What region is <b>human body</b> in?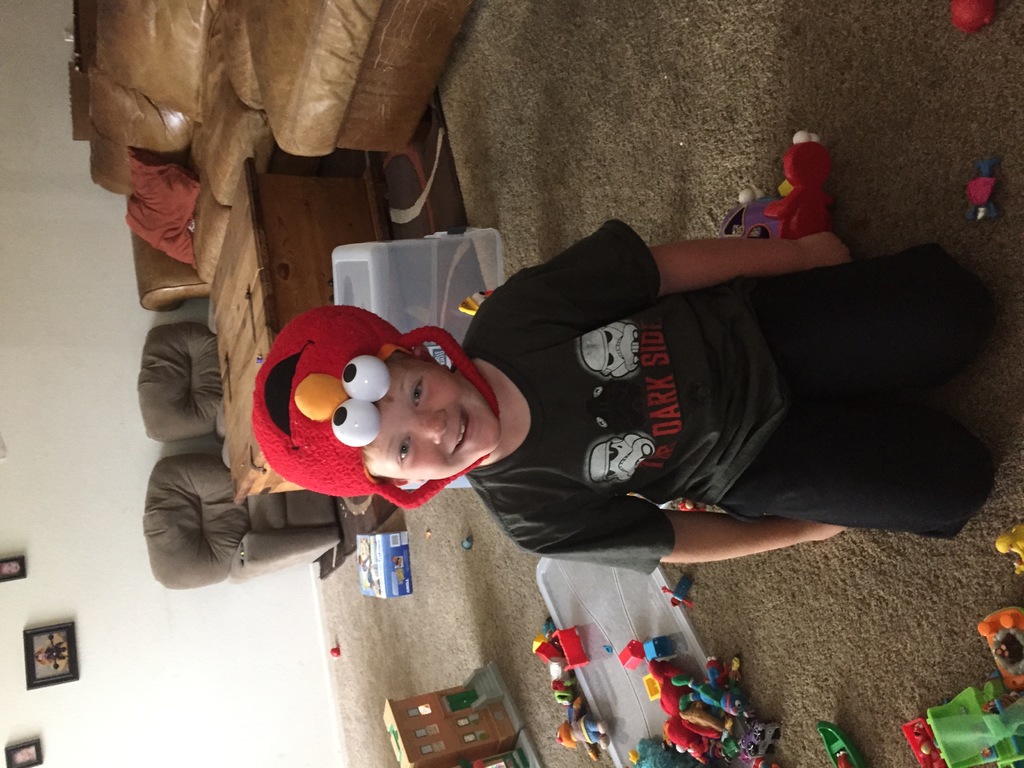
[left=362, top=230, right=850, bottom=564].
